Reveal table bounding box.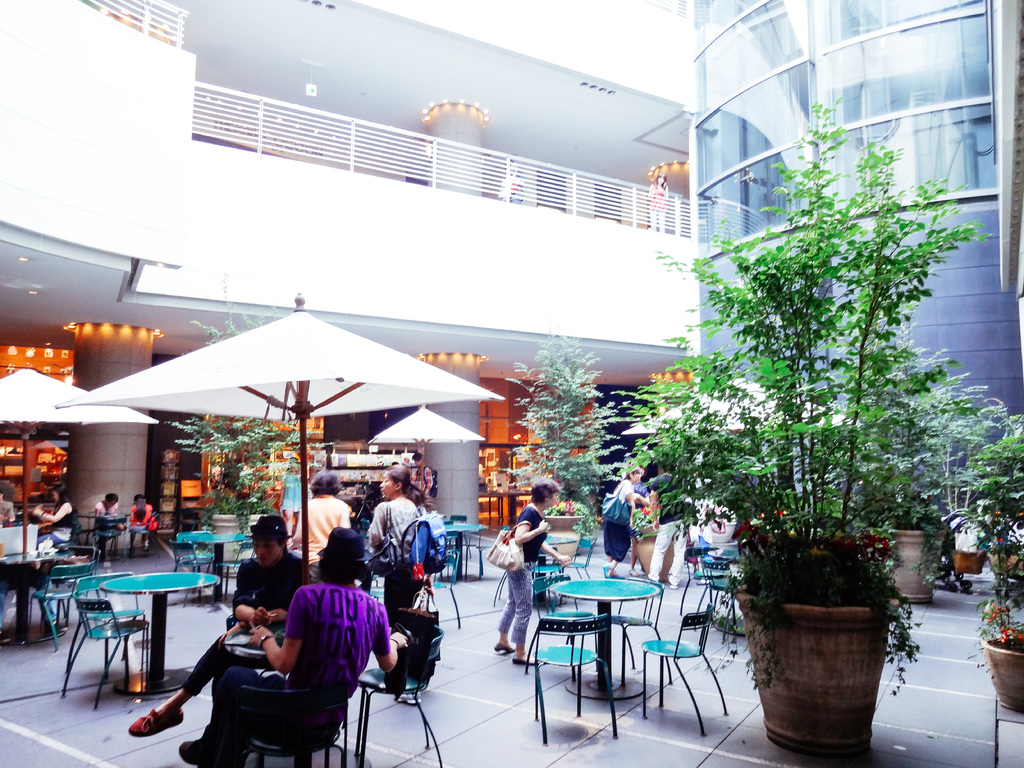
Revealed: (left=547, top=577, right=660, bottom=706).
